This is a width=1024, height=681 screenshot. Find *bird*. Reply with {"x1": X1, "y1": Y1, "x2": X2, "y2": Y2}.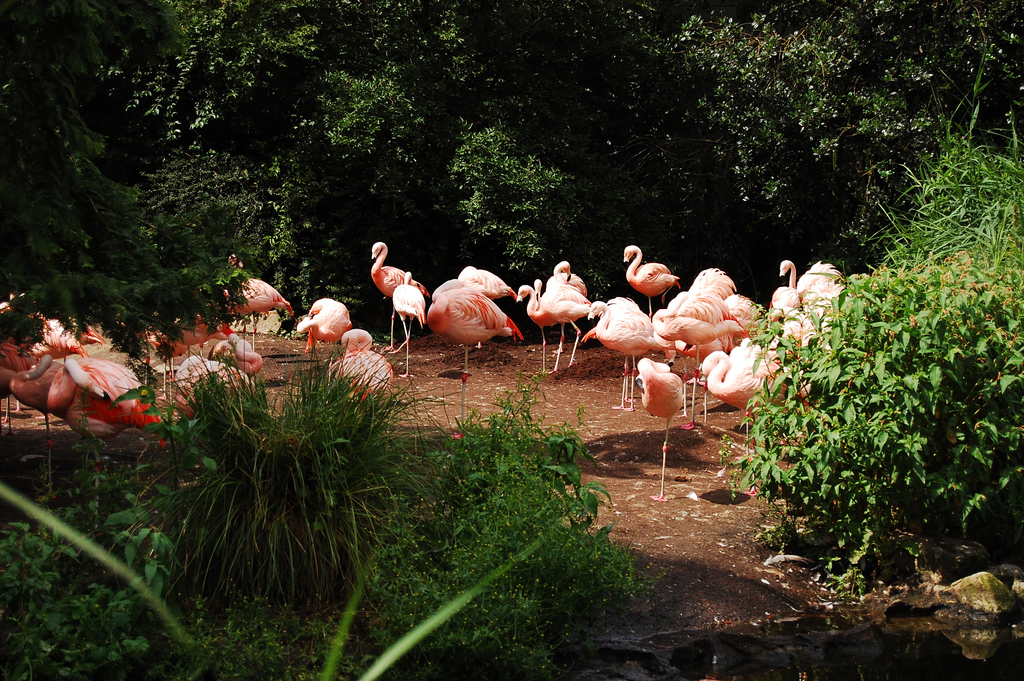
{"x1": 428, "y1": 268, "x2": 523, "y2": 381}.
